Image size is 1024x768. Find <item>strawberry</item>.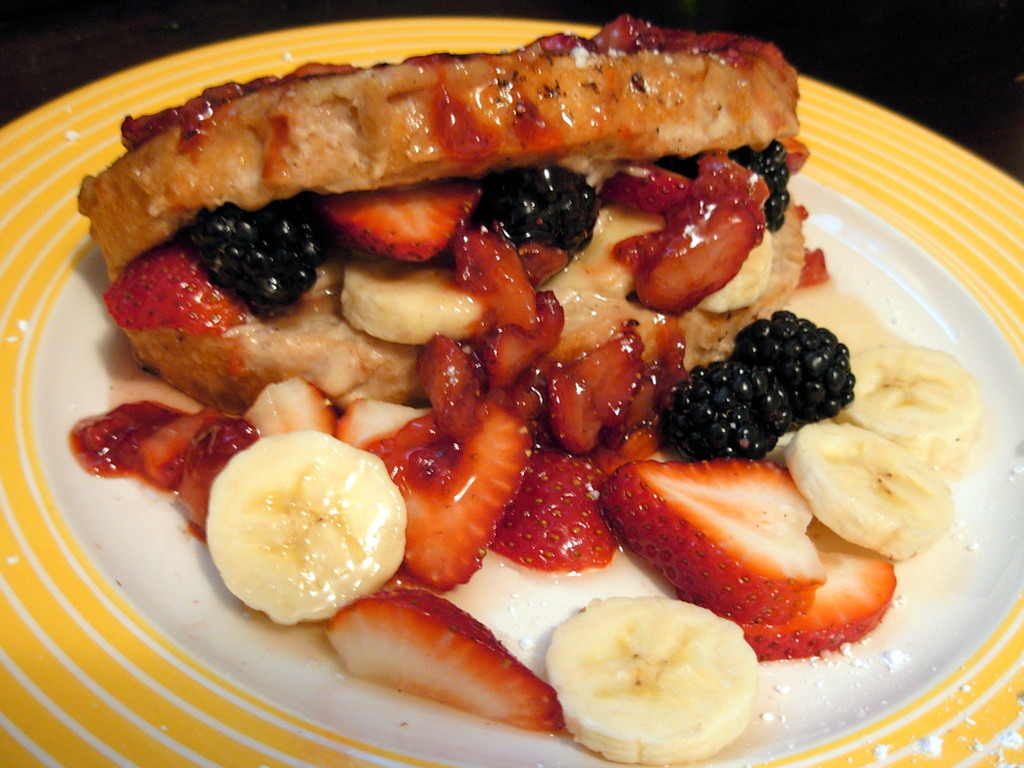
[100,243,250,339].
